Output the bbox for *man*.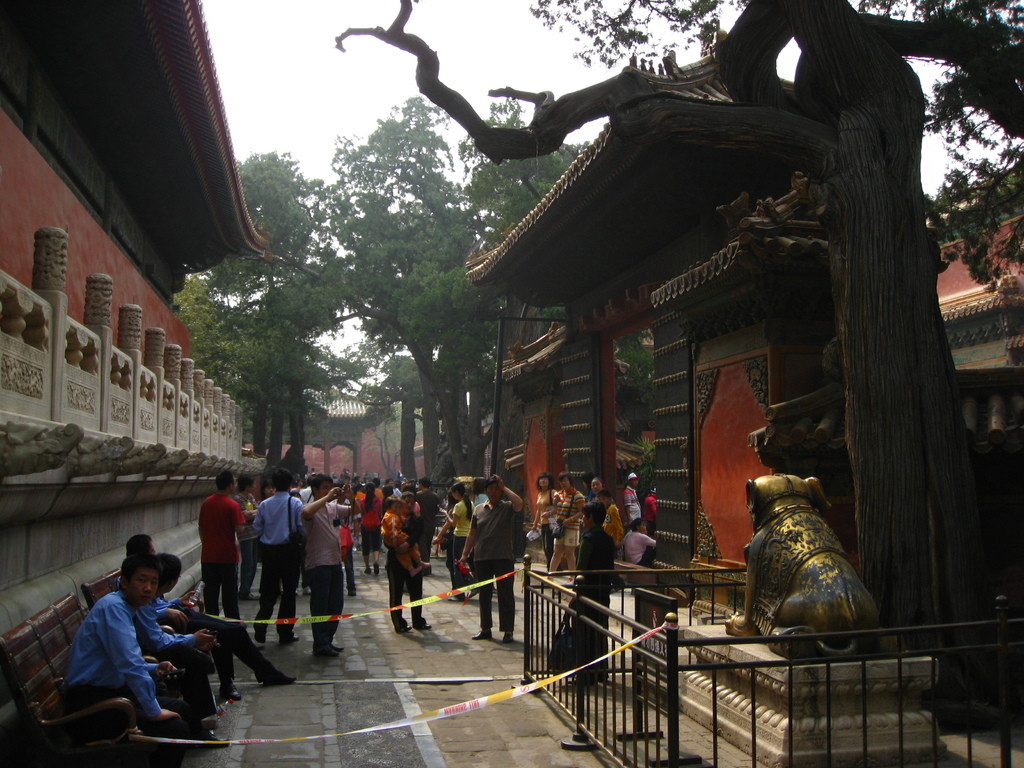
x1=246 y1=469 x2=308 y2=645.
